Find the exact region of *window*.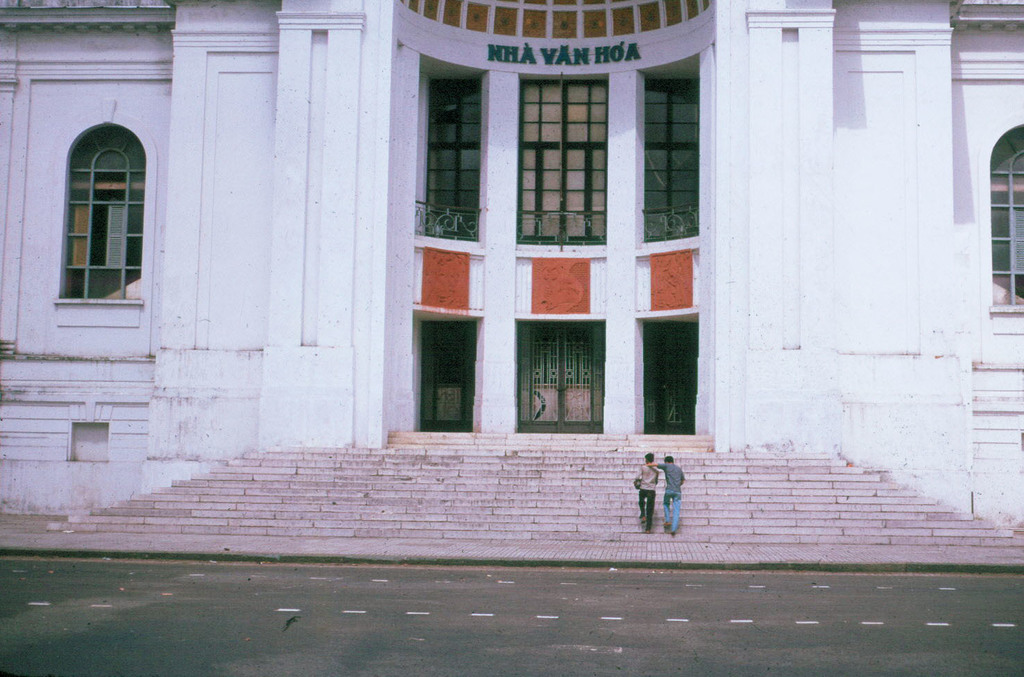
Exact region: <box>518,76,609,241</box>.
